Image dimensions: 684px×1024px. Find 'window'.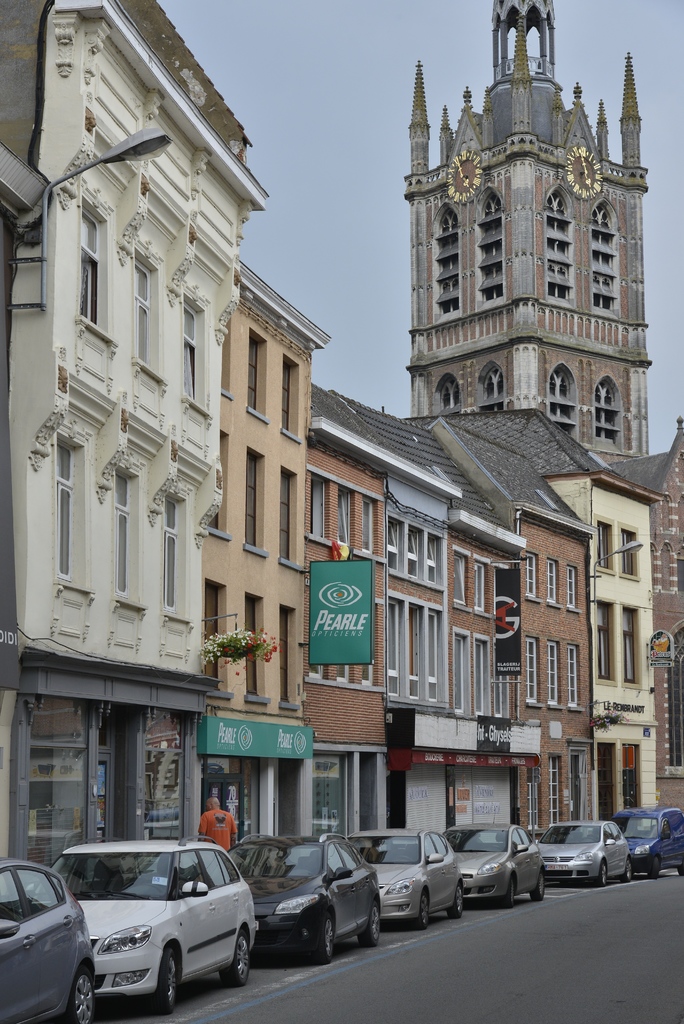
163:496:180:617.
